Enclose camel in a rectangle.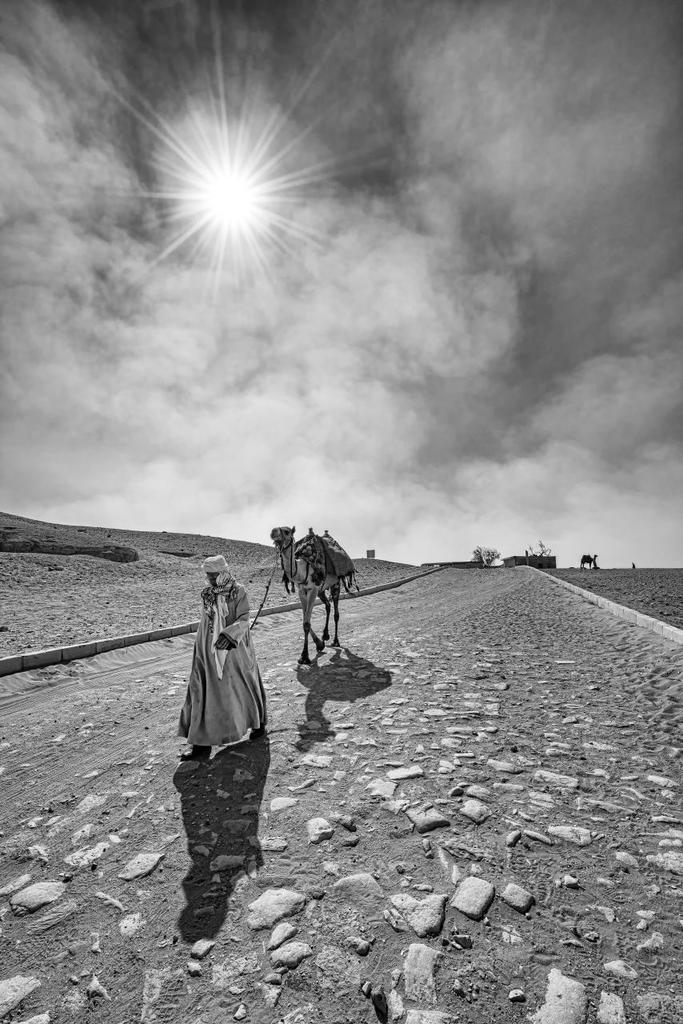
<bbox>261, 518, 364, 675</bbox>.
